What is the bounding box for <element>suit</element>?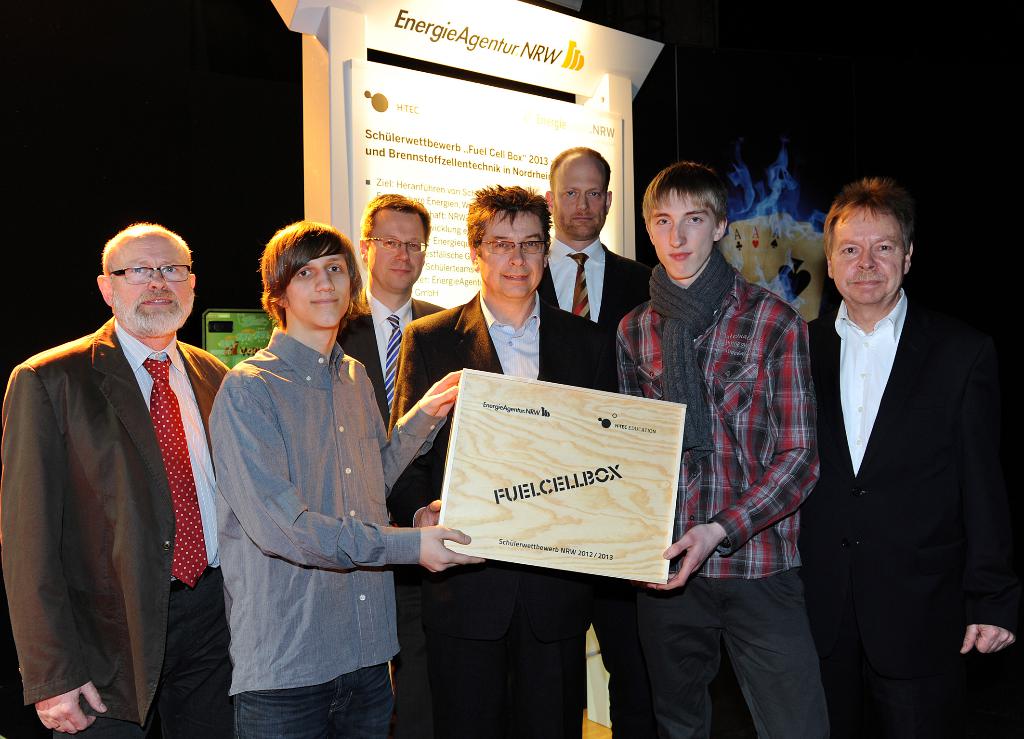
bbox=[538, 241, 654, 738].
